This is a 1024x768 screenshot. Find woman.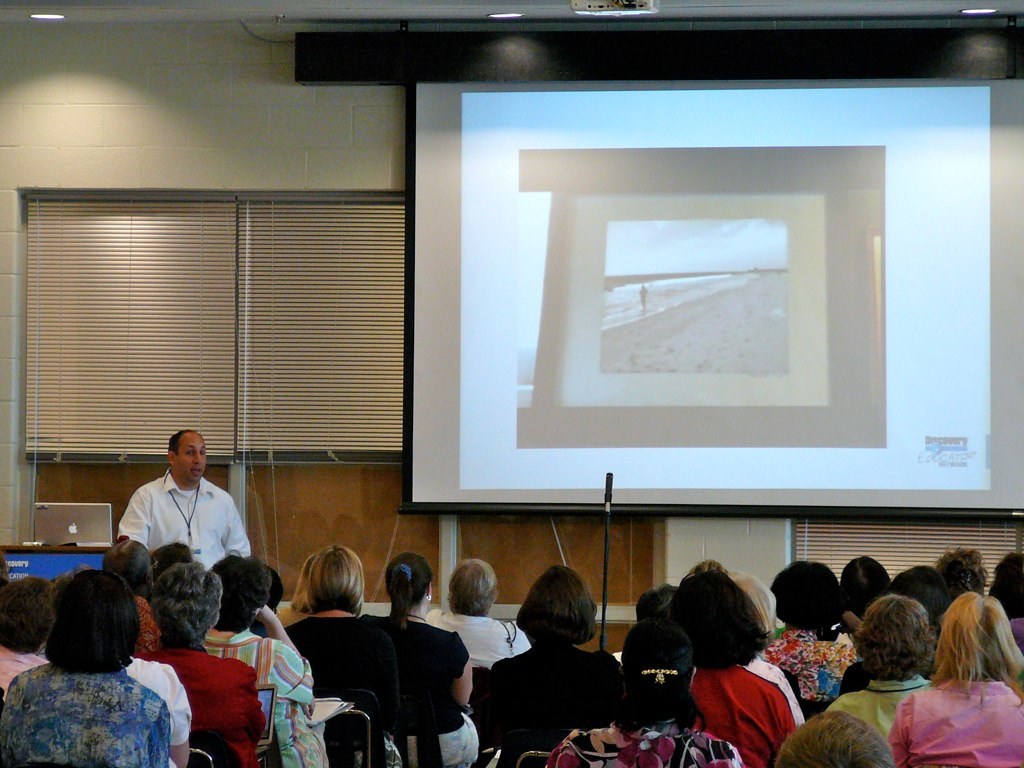
Bounding box: select_region(369, 554, 475, 762).
